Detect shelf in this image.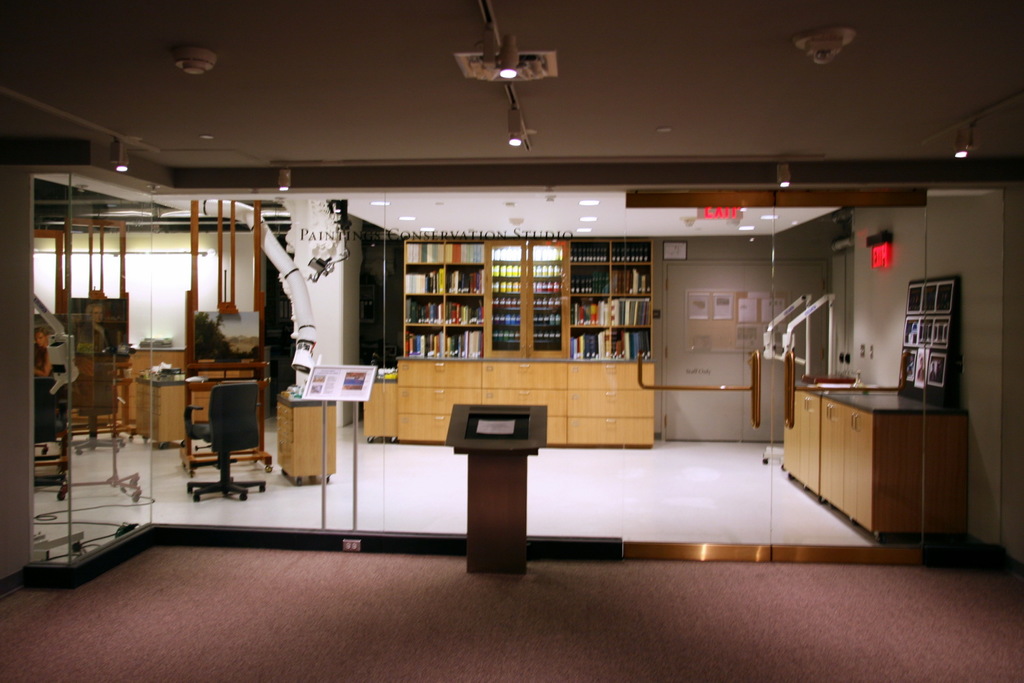
Detection: detection(616, 301, 653, 337).
